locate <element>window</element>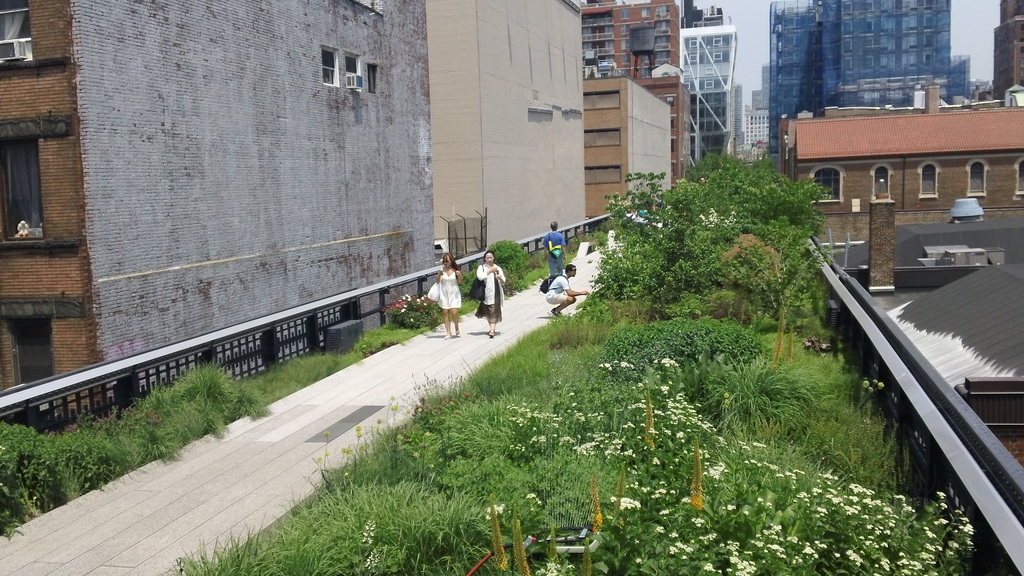
Rect(670, 157, 678, 180)
